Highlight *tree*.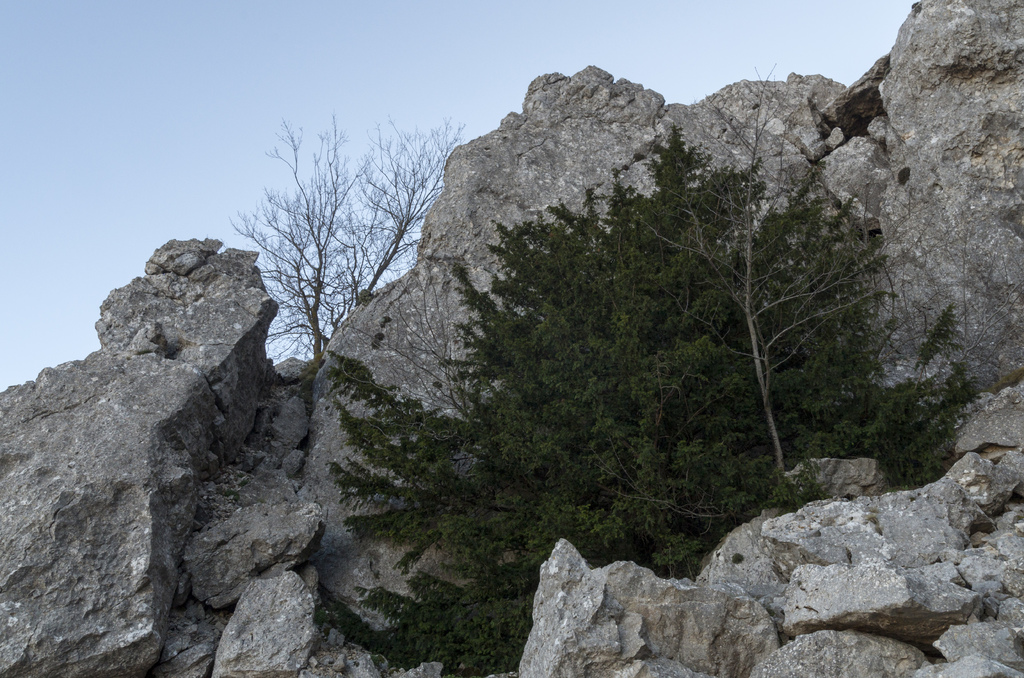
Highlighted region: locate(225, 102, 465, 361).
